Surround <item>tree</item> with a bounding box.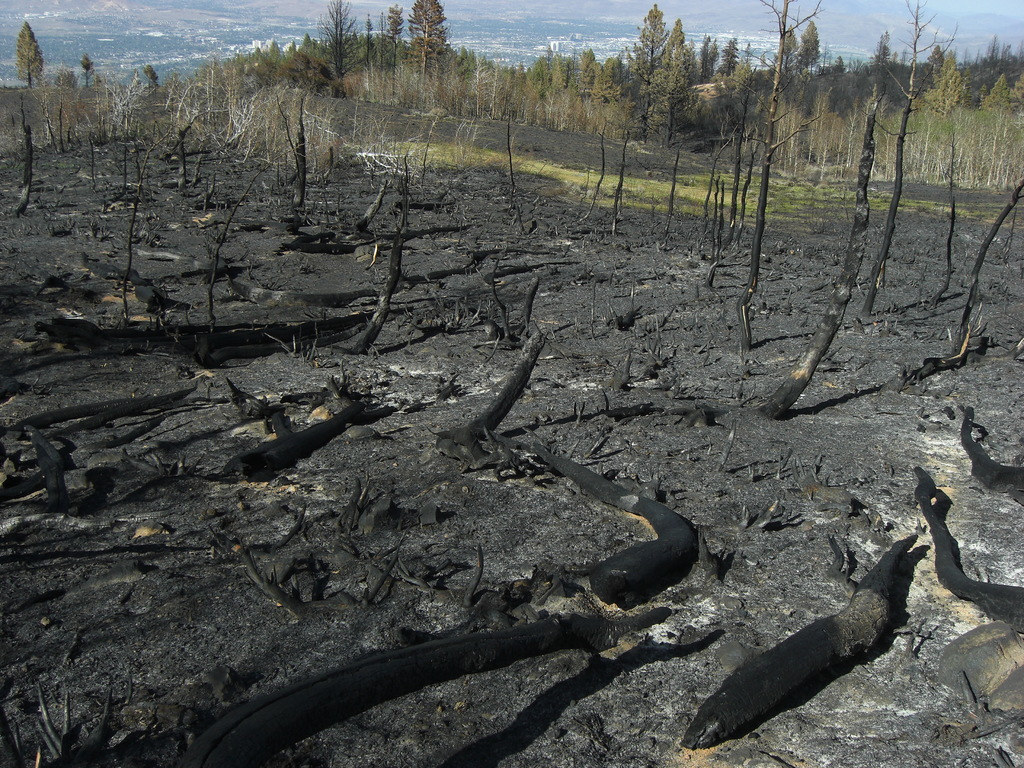
x1=13 y1=18 x2=49 y2=85.
